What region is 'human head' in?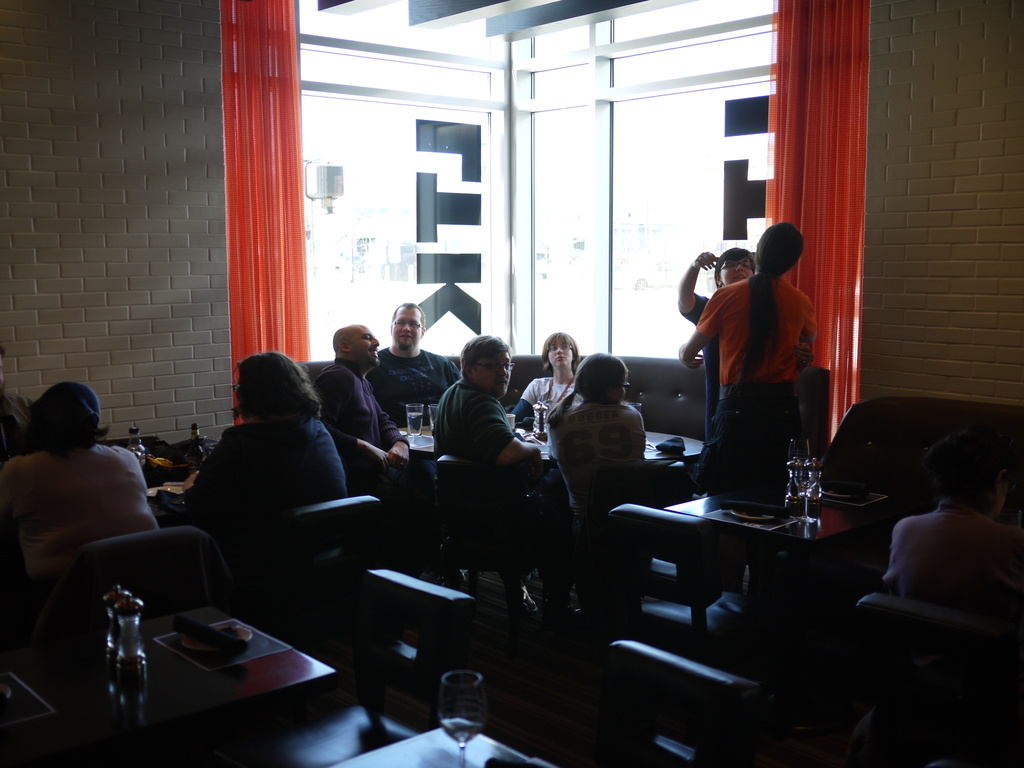
region(332, 324, 380, 368).
